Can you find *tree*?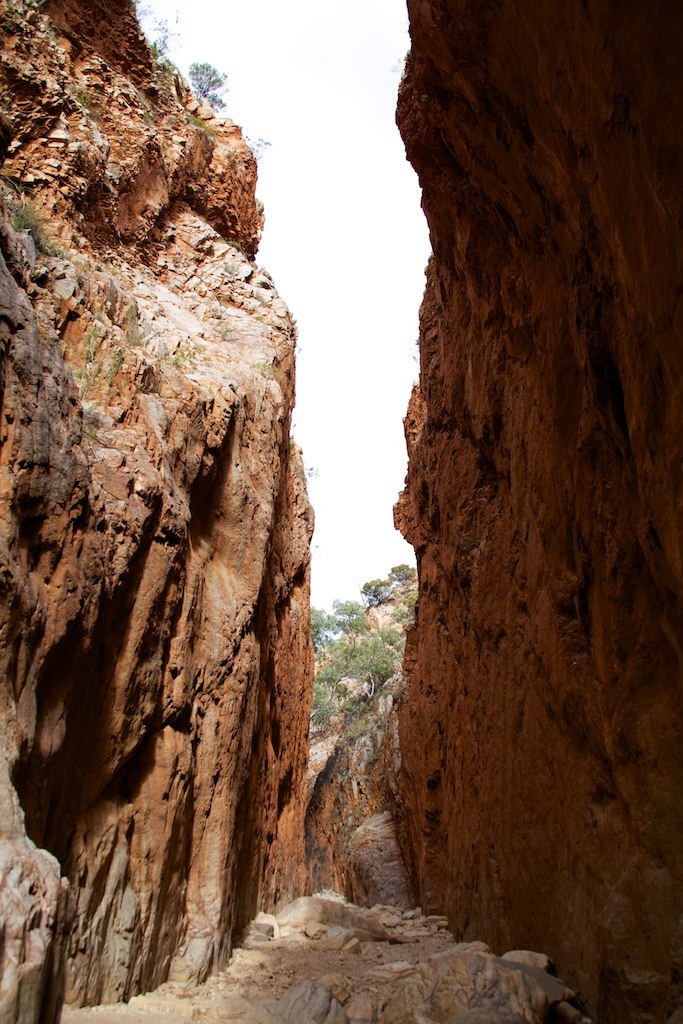
Yes, bounding box: <region>178, 57, 227, 100</region>.
